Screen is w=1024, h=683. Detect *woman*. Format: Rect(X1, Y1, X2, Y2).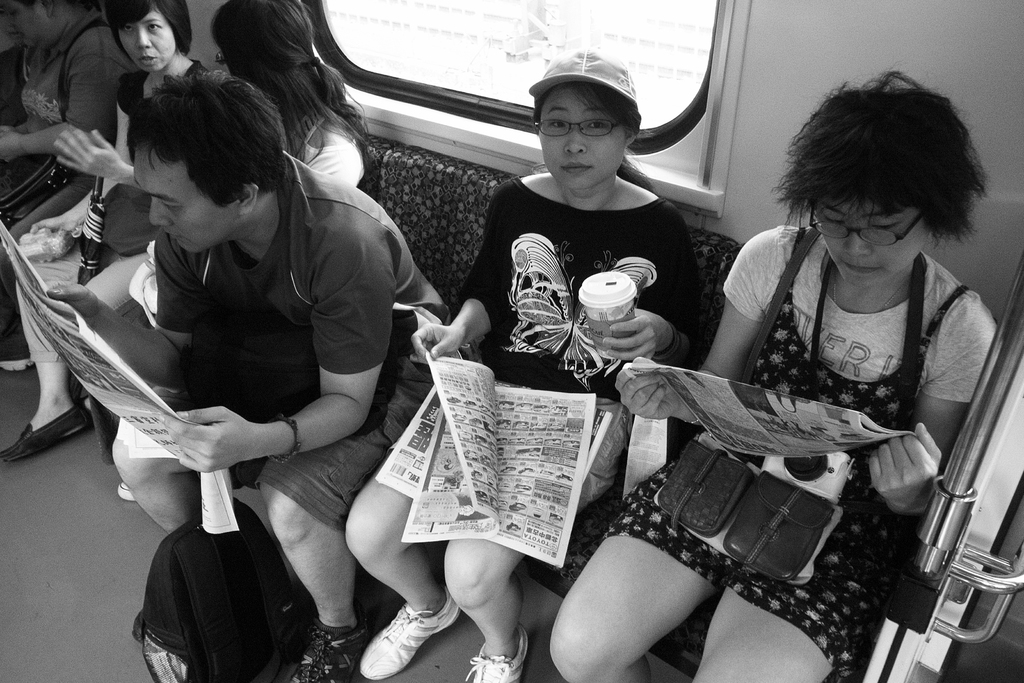
Rect(5, 0, 214, 462).
